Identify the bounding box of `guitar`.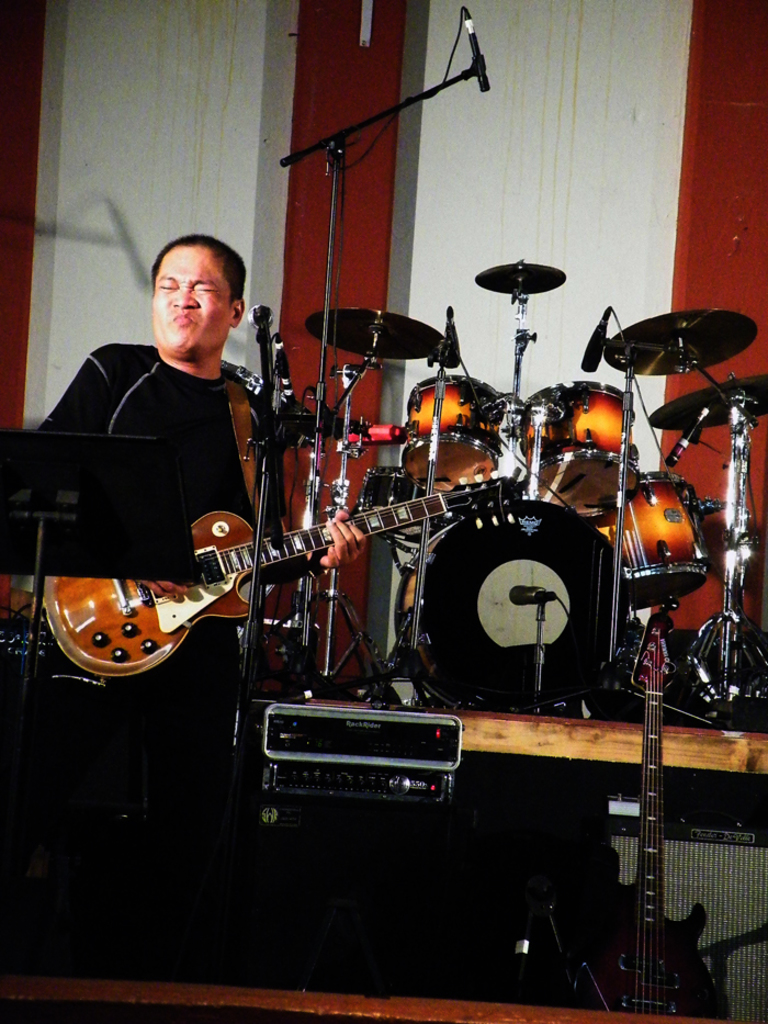
(left=68, top=457, right=557, bottom=675).
